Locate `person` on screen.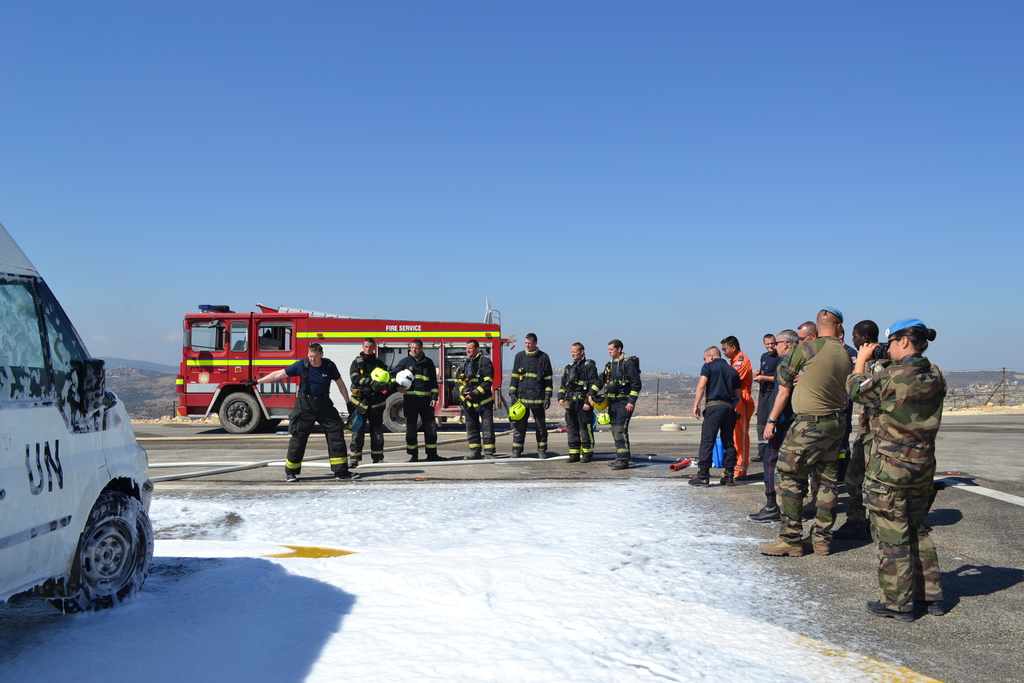
On screen at [left=776, top=325, right=797, bottom=354].
